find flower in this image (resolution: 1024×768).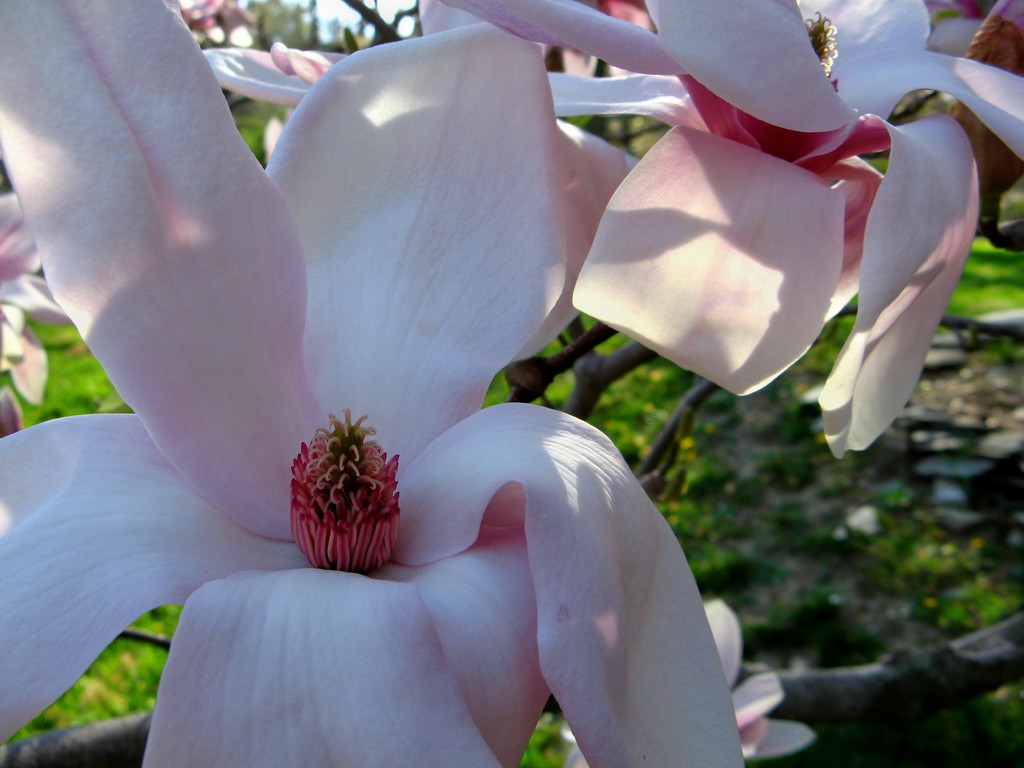
Rect(566, 590, 817, 767).
